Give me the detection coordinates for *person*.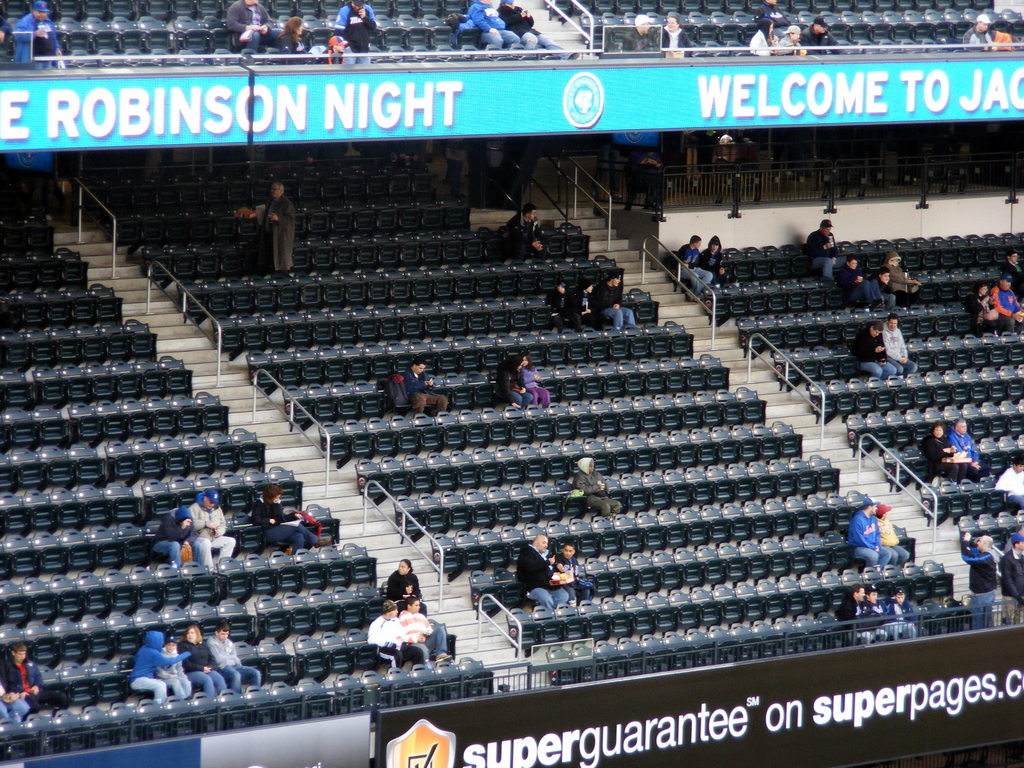
{"left": 552, "top": 536, "right": 596, "bottom": 604}.
